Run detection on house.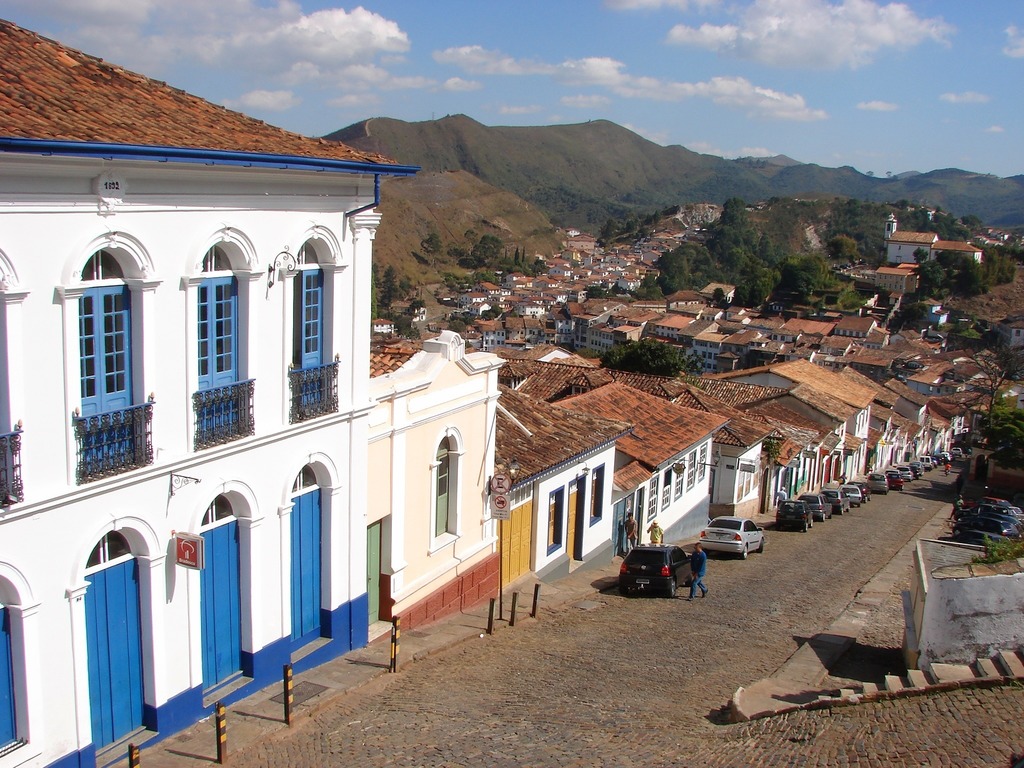
Result: (left=639, top=310, right=690, bottom=338).
